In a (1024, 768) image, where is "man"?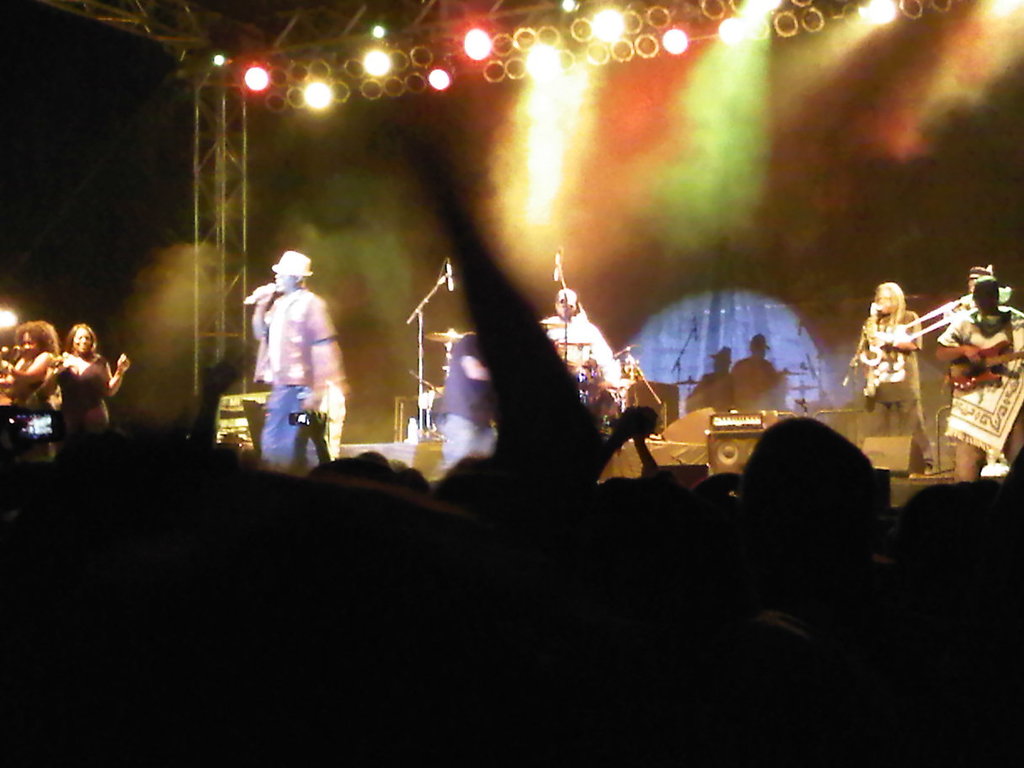
BBox(231, 246, 349, 474).
